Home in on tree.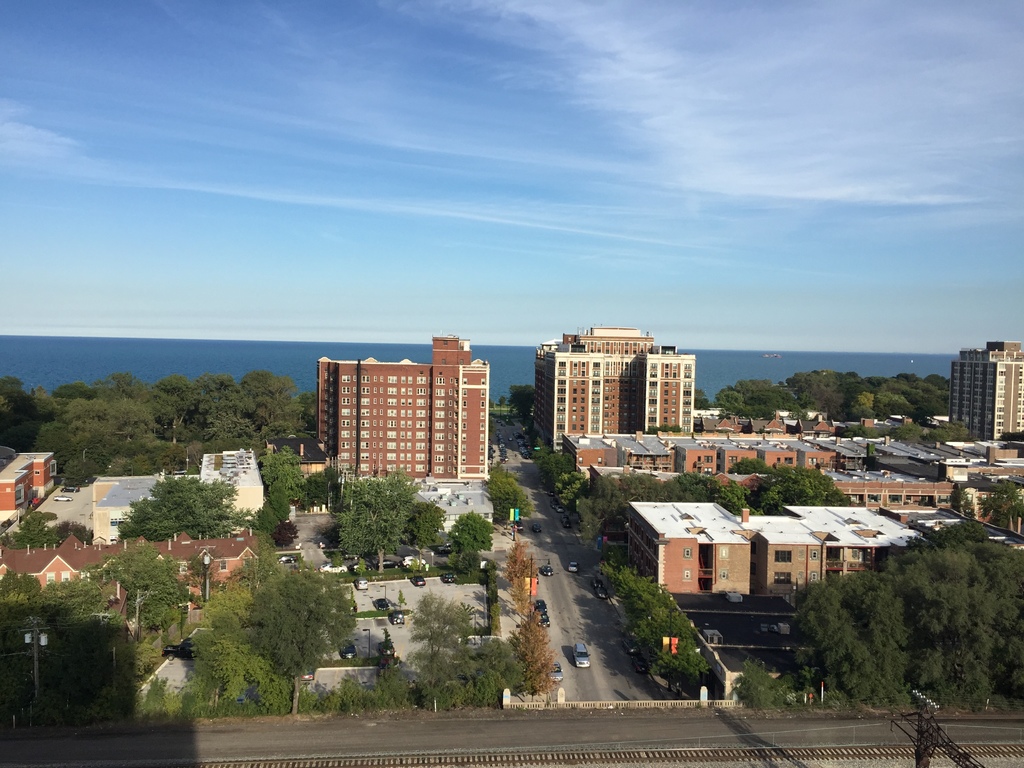
Homed in at BBox(335, 473, 415, 576).
